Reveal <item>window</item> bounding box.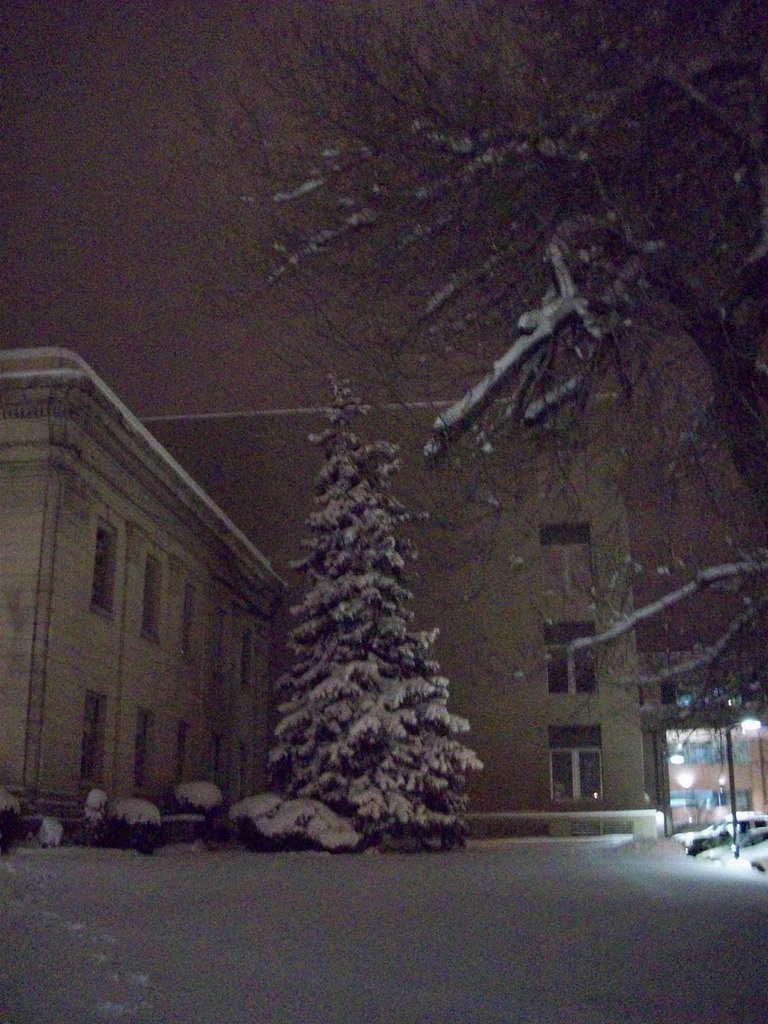
Revealed: [x1=544, y1=621, x2=598, y2=694].
